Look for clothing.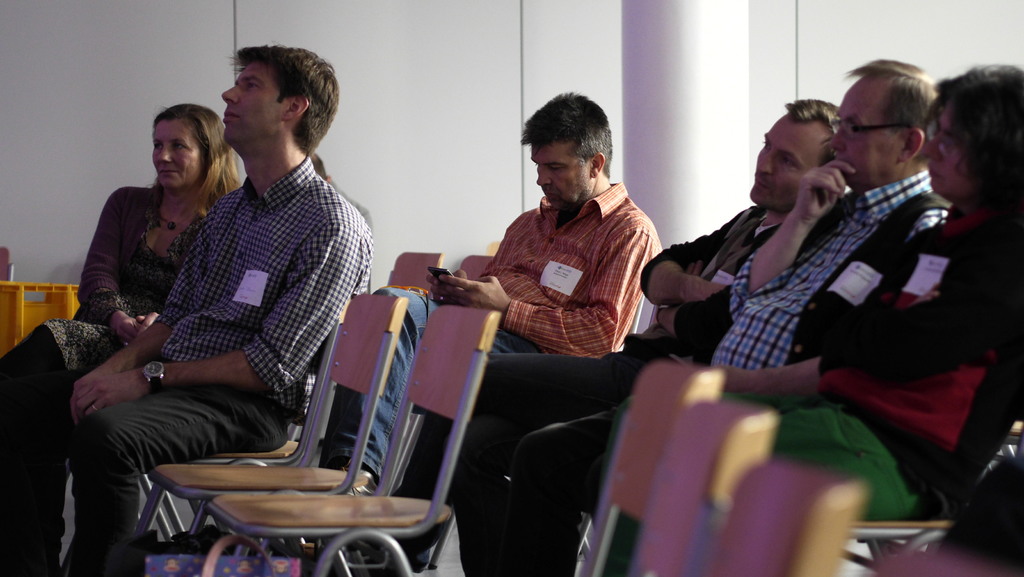
Found: 620:170:945:576.
